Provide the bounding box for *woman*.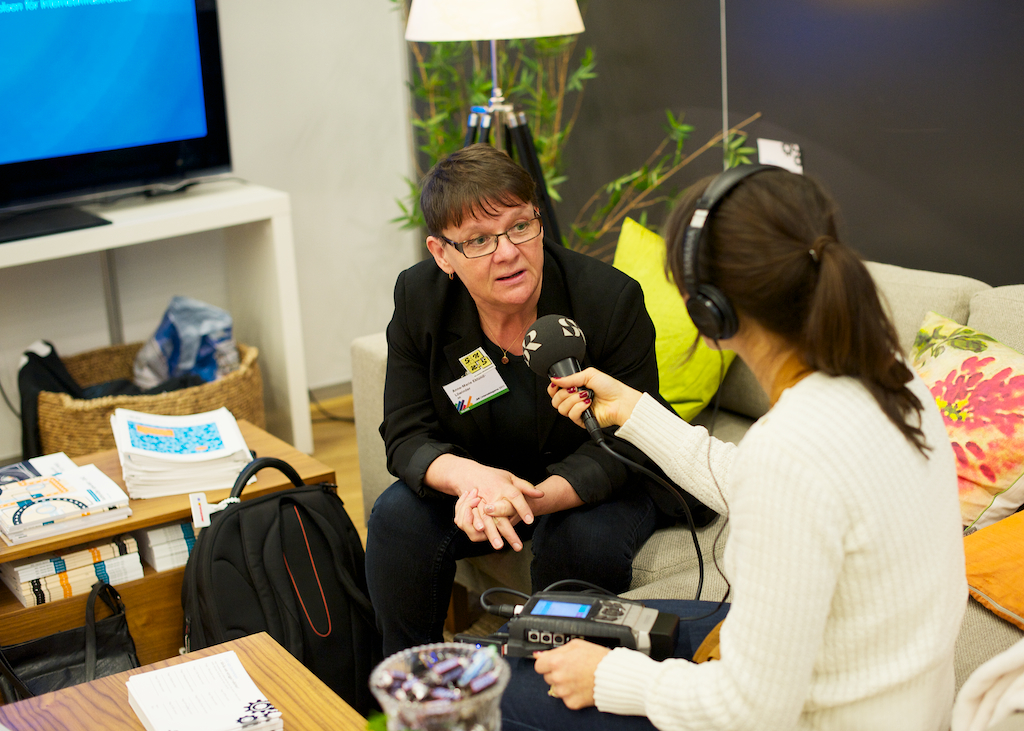
region(366, 143, 722, 668).
